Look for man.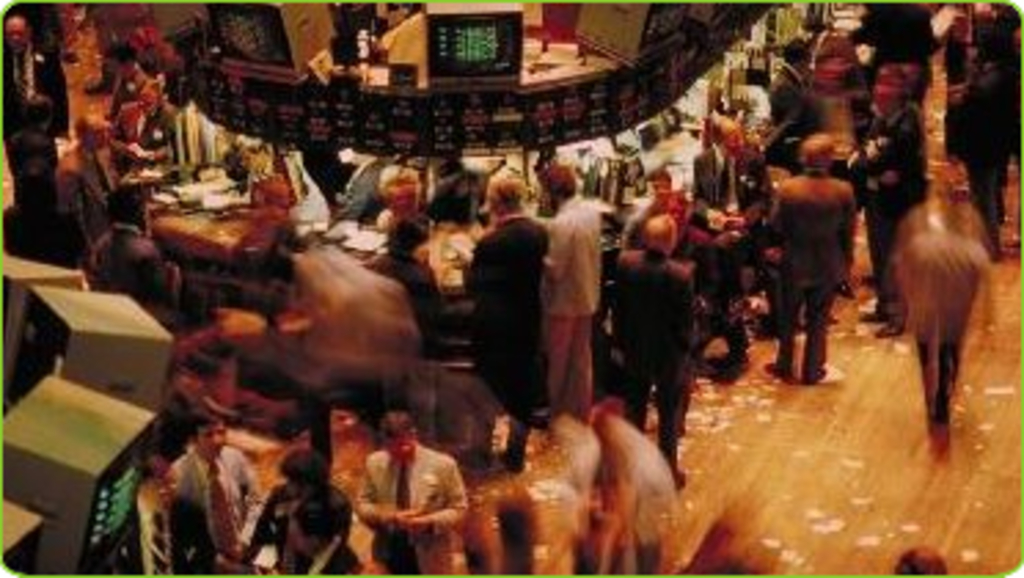
Found: 614/209/696/501.
